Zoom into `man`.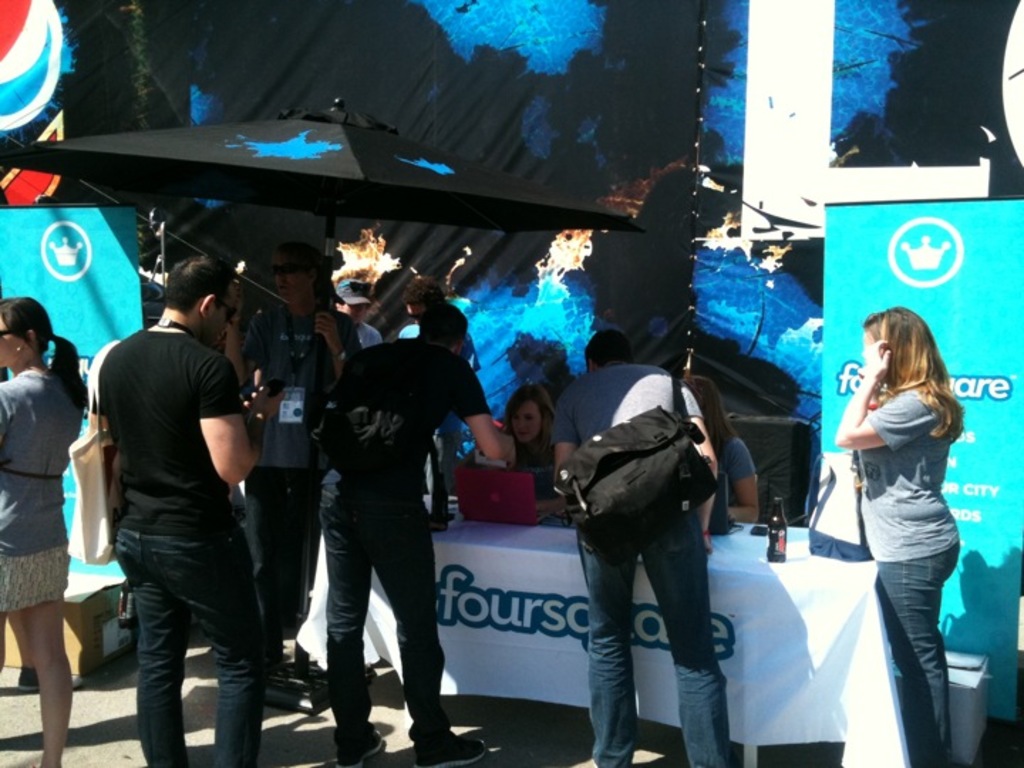
Zoom target: <bbox>218, 238, 357, 405</bbox>.
